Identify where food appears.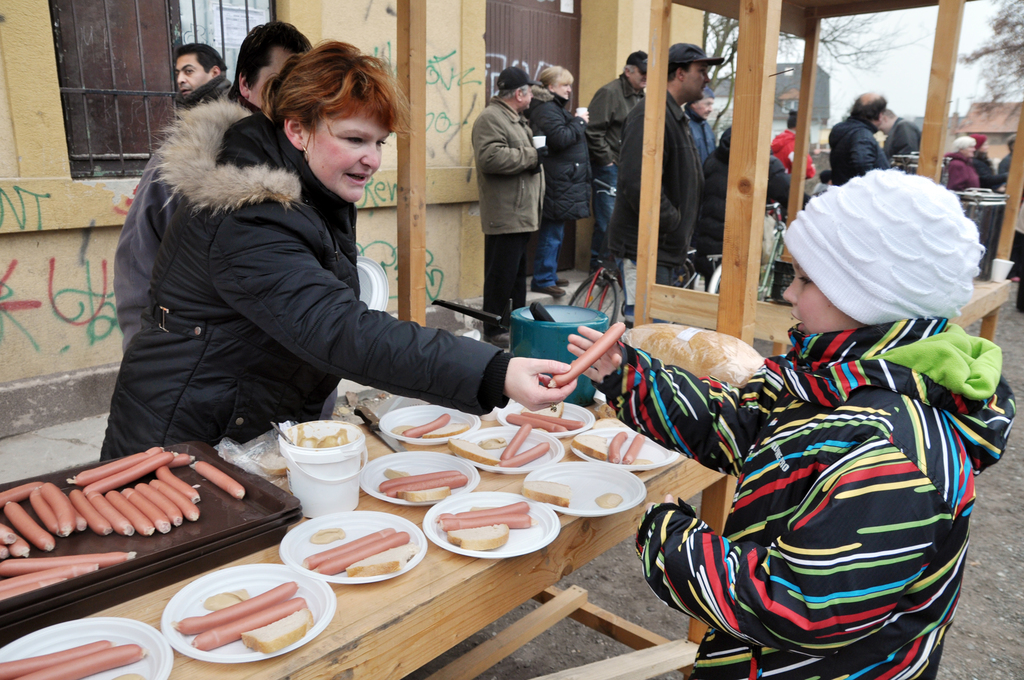
Appears at 593:490:623:512.
